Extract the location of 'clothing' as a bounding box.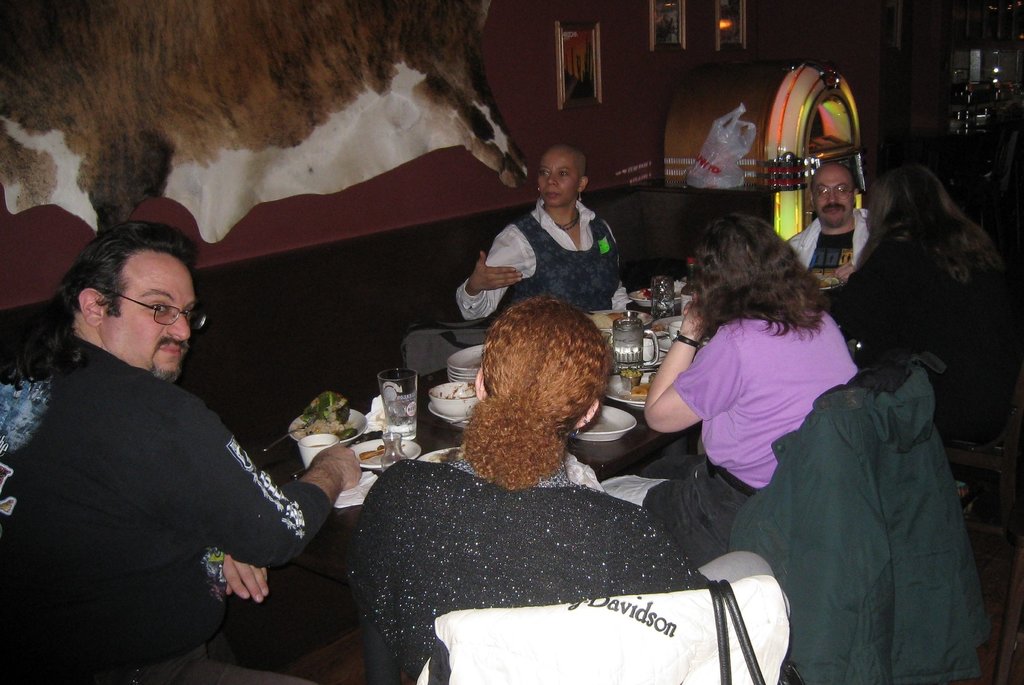
{"left": 4, "top": 348, "right": 390, "bottom": 684}.
